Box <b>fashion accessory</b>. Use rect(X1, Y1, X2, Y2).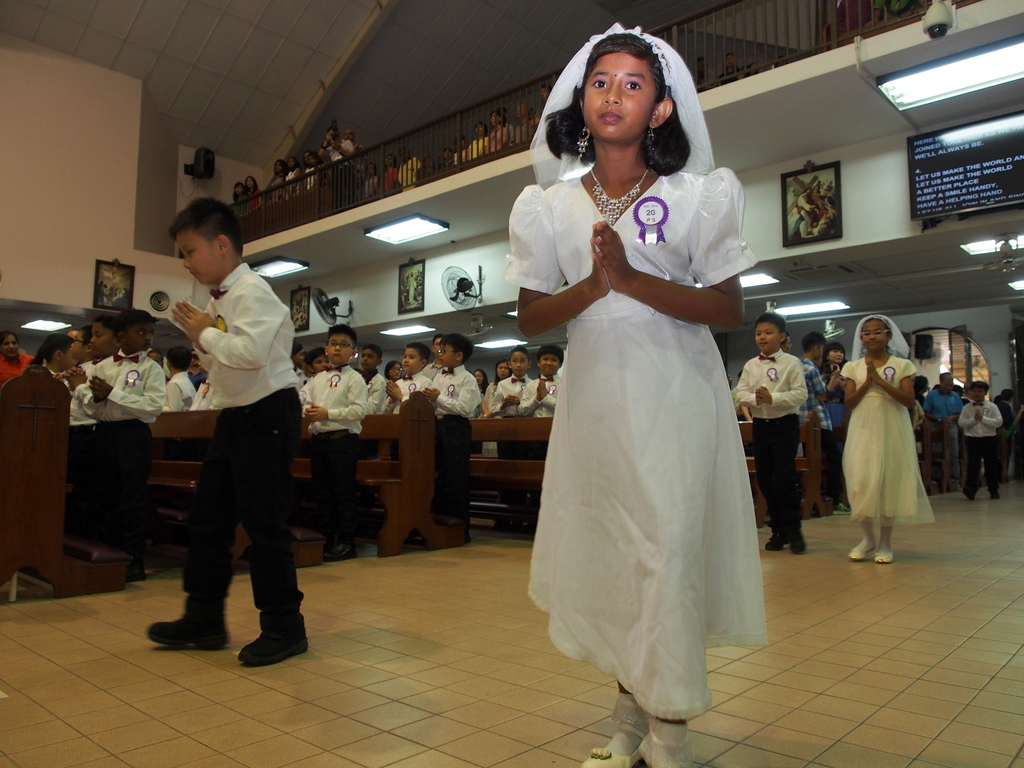
rect(847, 540, 876, 562).
